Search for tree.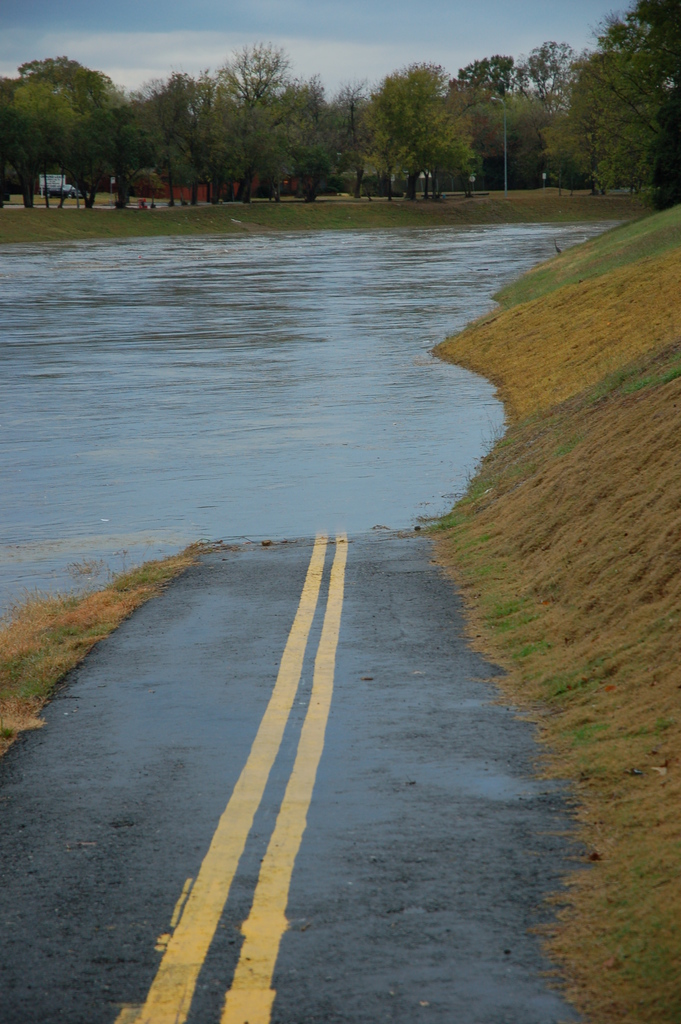
Found at rect(0, 56, 124, 216).
